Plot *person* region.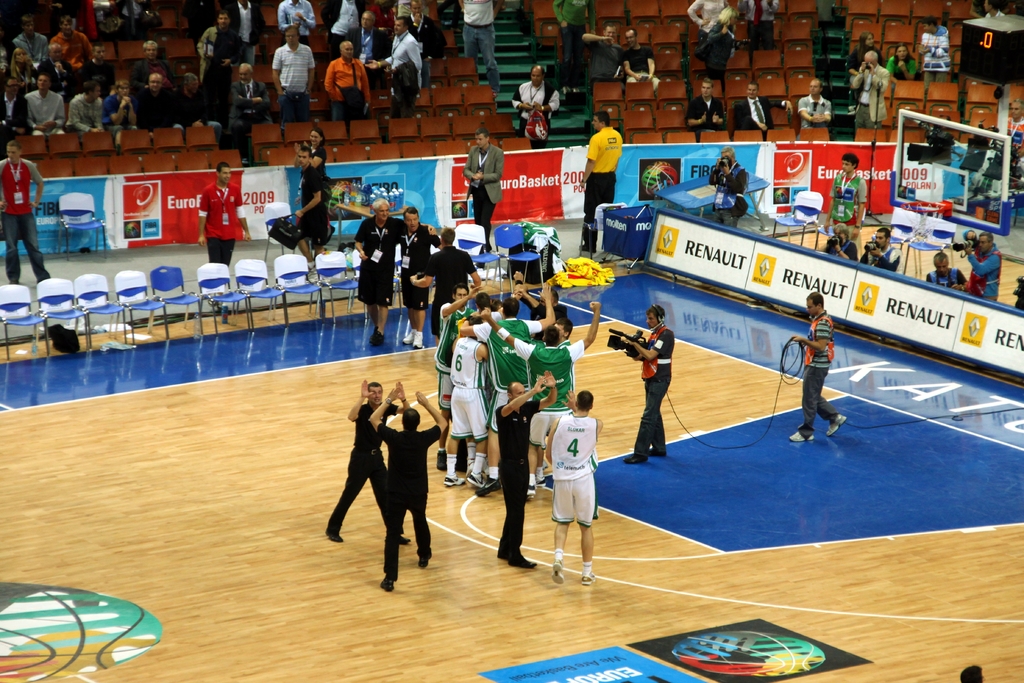
Plotted at <region>577, 15, 632, 89</region>.
